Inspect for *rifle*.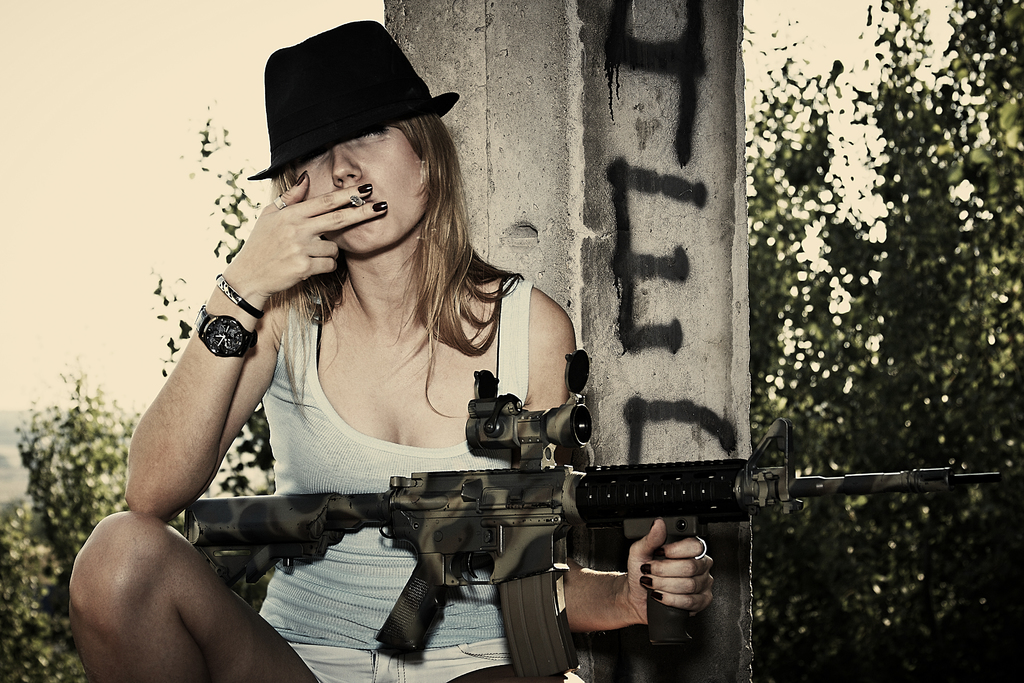
Inspection: rect(202, 406, 897, 662).
